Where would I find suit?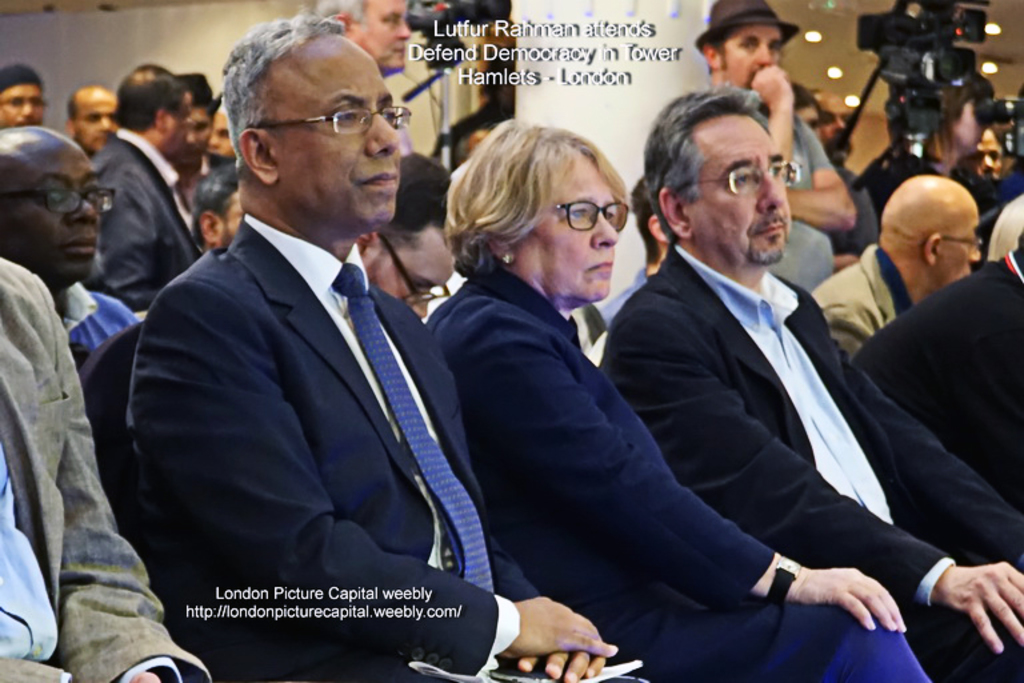
At left=593, top=244, right=1023, bottom=682.
